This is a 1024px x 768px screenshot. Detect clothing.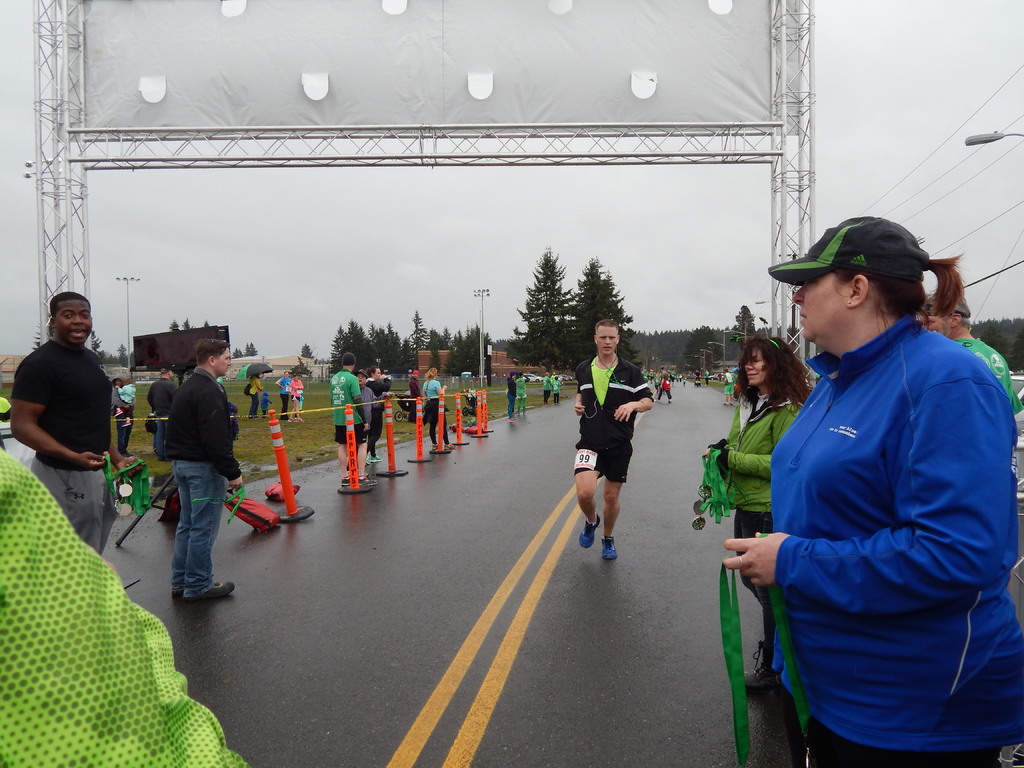
(x1=163, y1=367, x2=245, y2=602).
